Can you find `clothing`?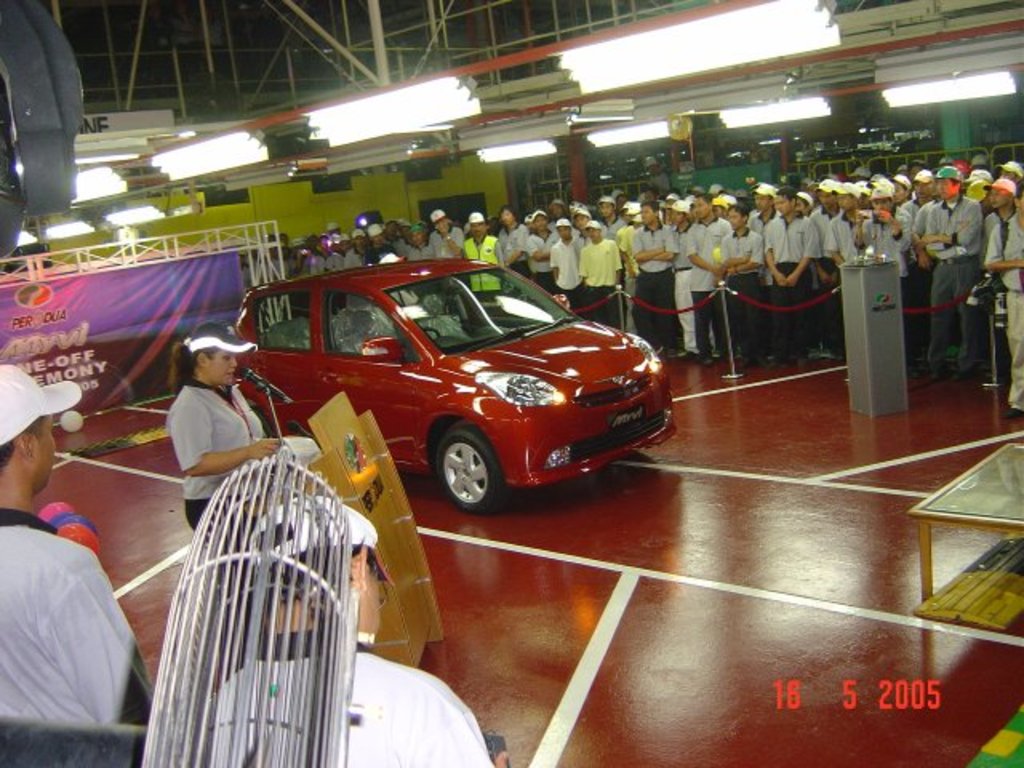
Yes, bounding box: [x1=987, y1=208, x2=1022, y2=402].
